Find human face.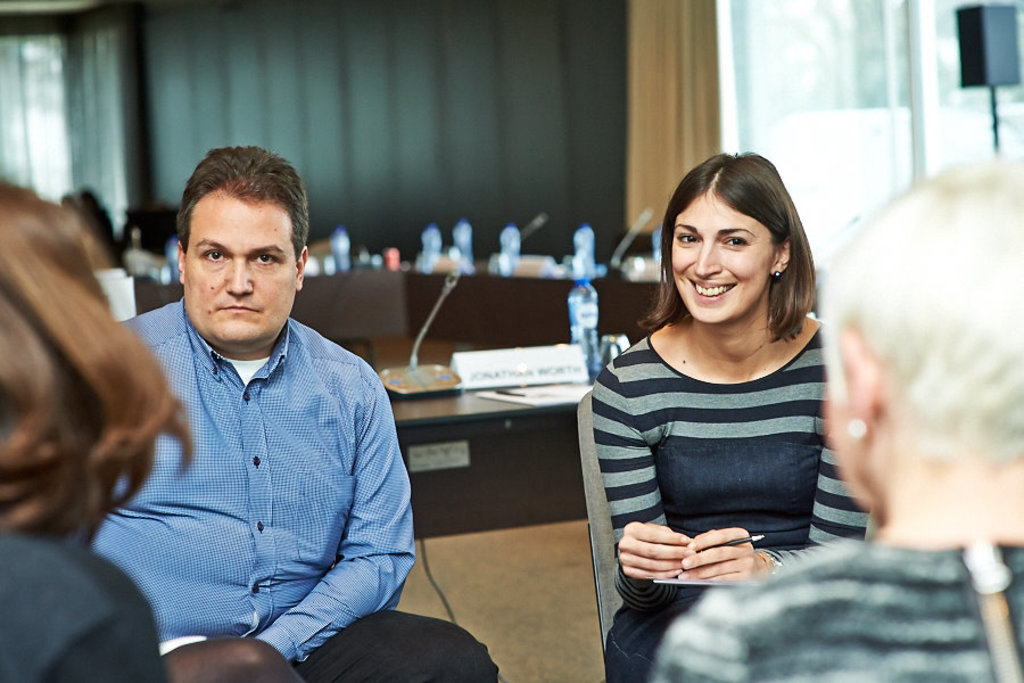
{"left": 180, "top": 188, "right": 299, "bottom": 347}.
